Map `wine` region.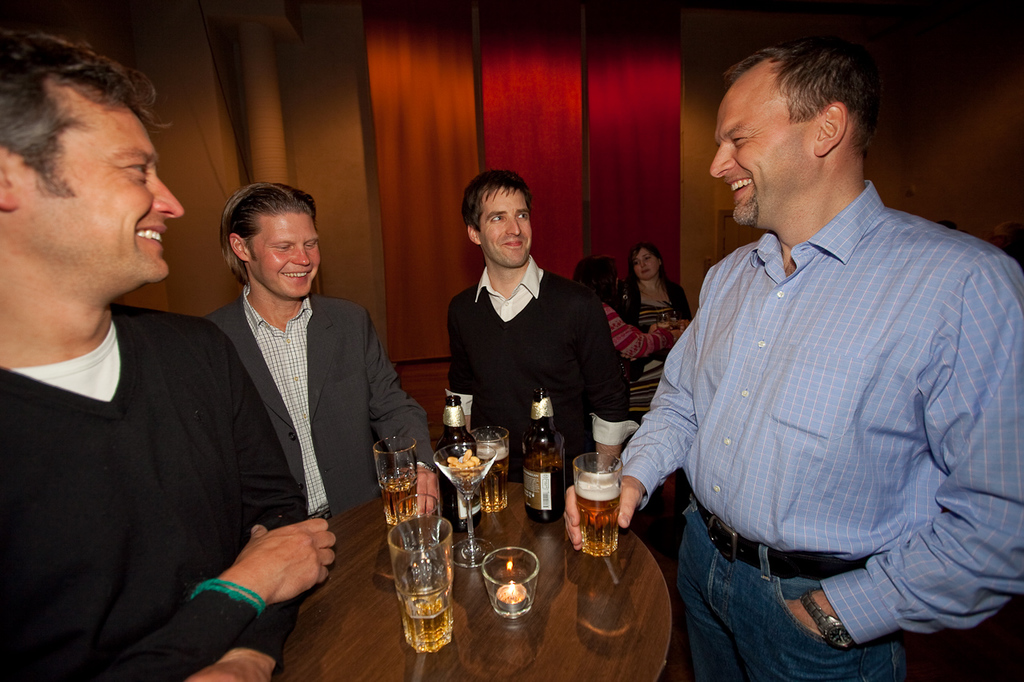
Mapped to bbox=[575, 474, 618, 556].
